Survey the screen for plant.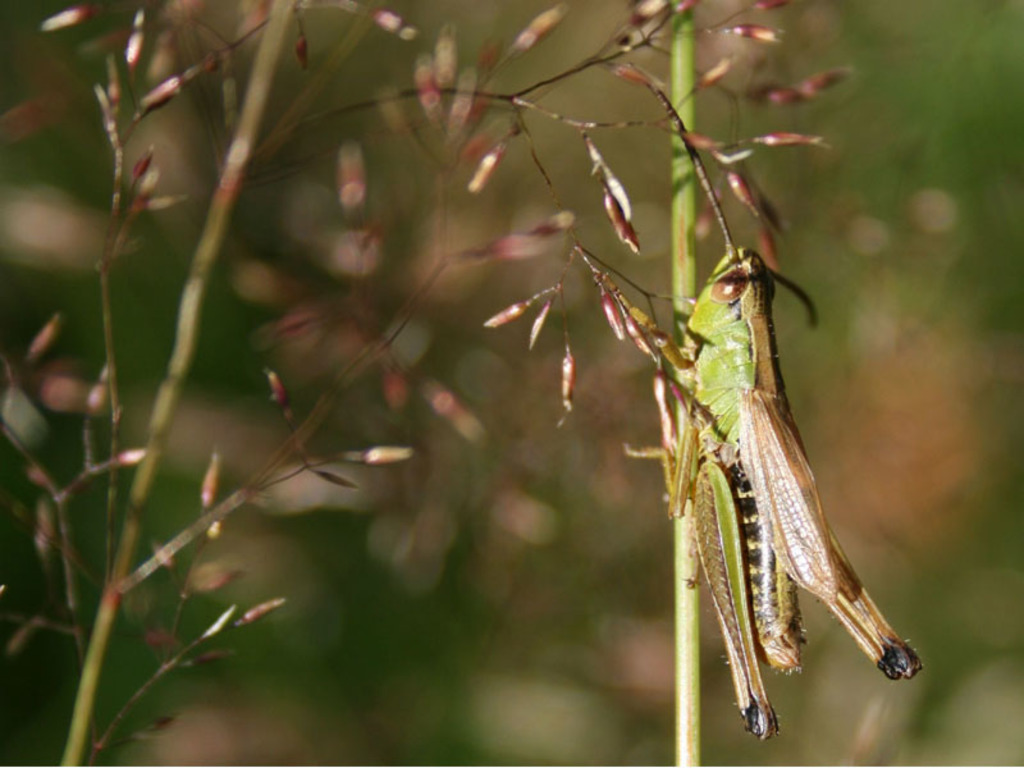
Survey found: bbox=[0, 0, 860, 767].
